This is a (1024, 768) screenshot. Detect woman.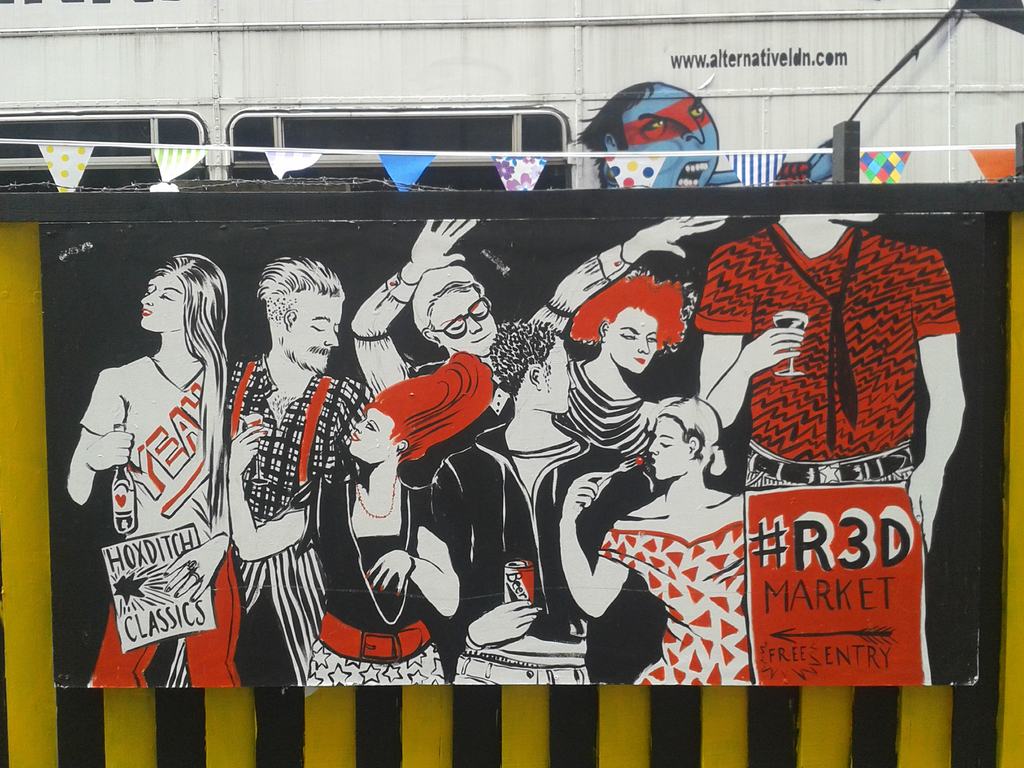
[x1=558, y1=267, x2=689, y2=474].
